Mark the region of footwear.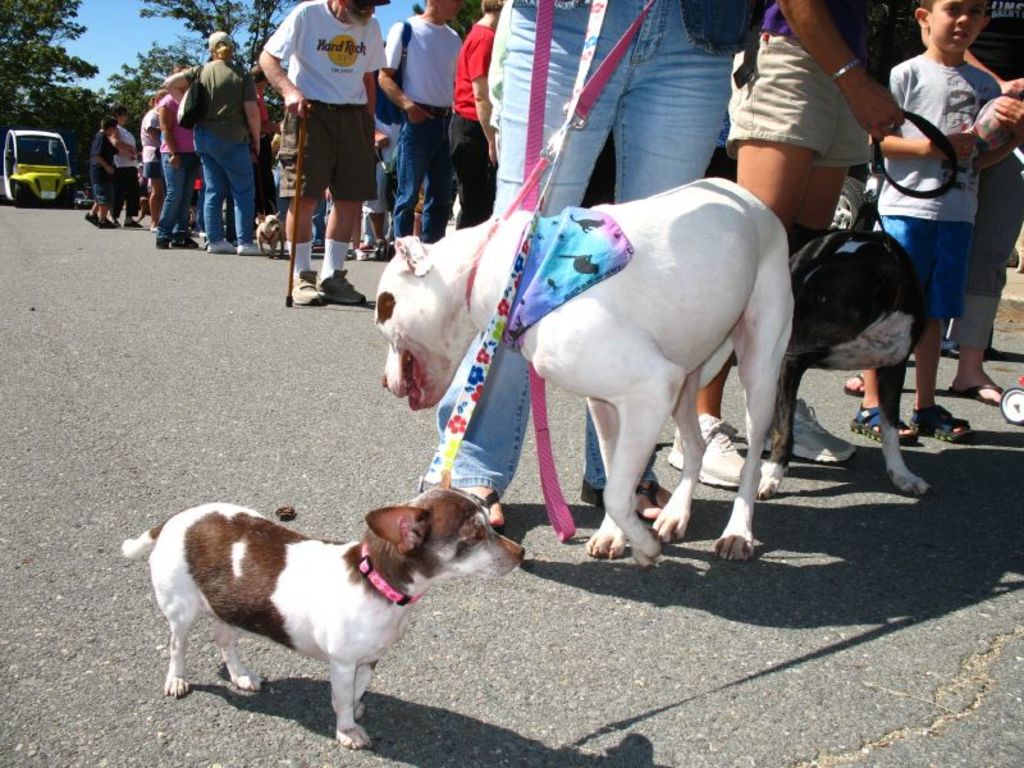
Region: x1=101, y1=219, x2=116, y2=228.
